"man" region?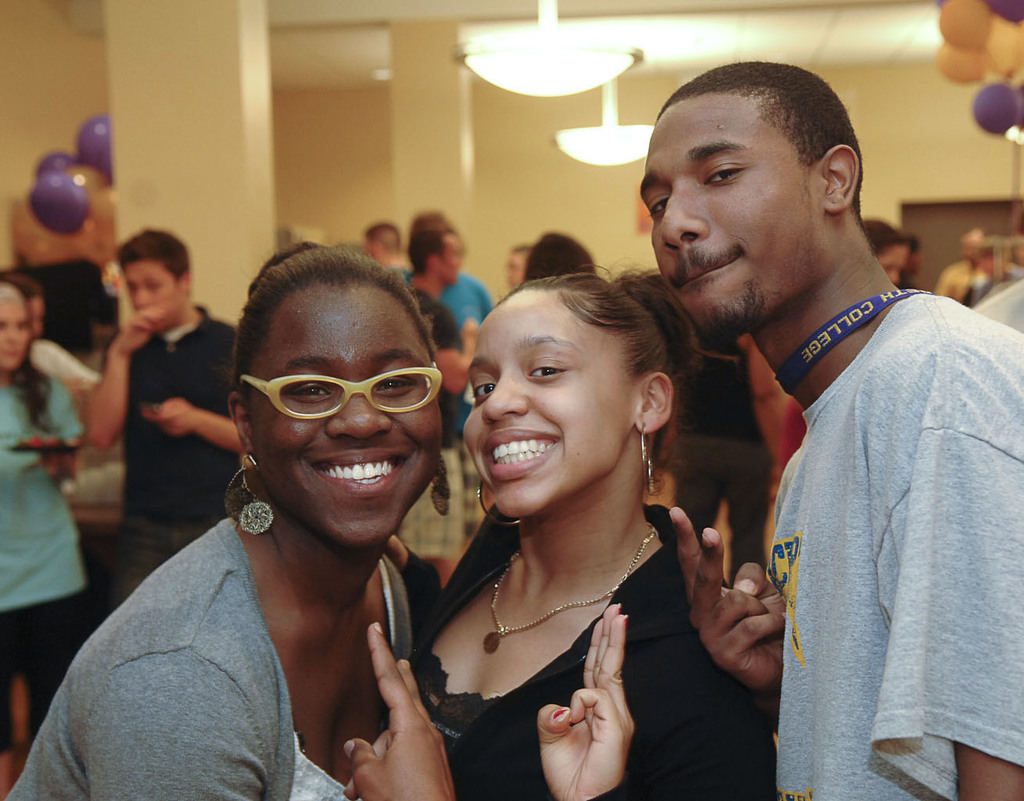
pyautogui.locateOnScreen(76, 224, 259, 626)
